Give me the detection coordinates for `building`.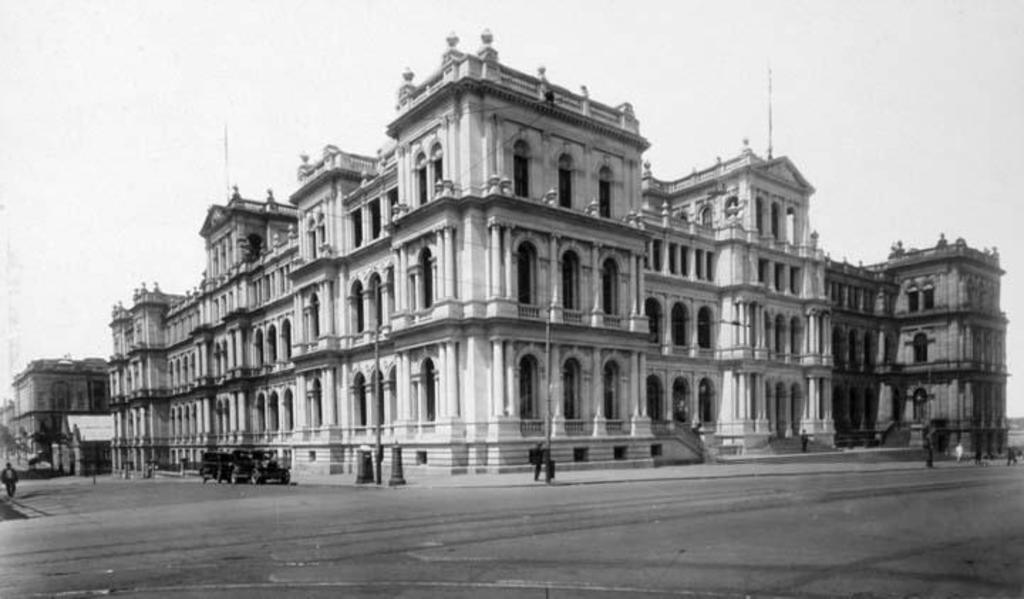
7:354:117:465.
